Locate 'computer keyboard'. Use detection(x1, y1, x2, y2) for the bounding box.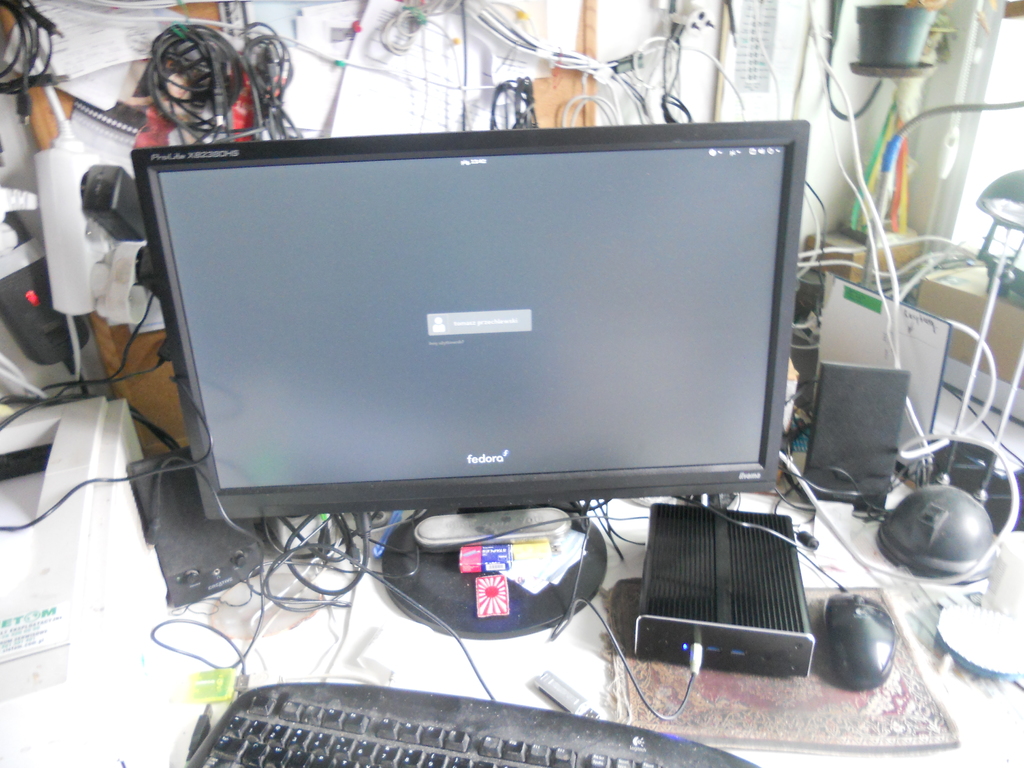
detection(149, 542, 760, 767).
